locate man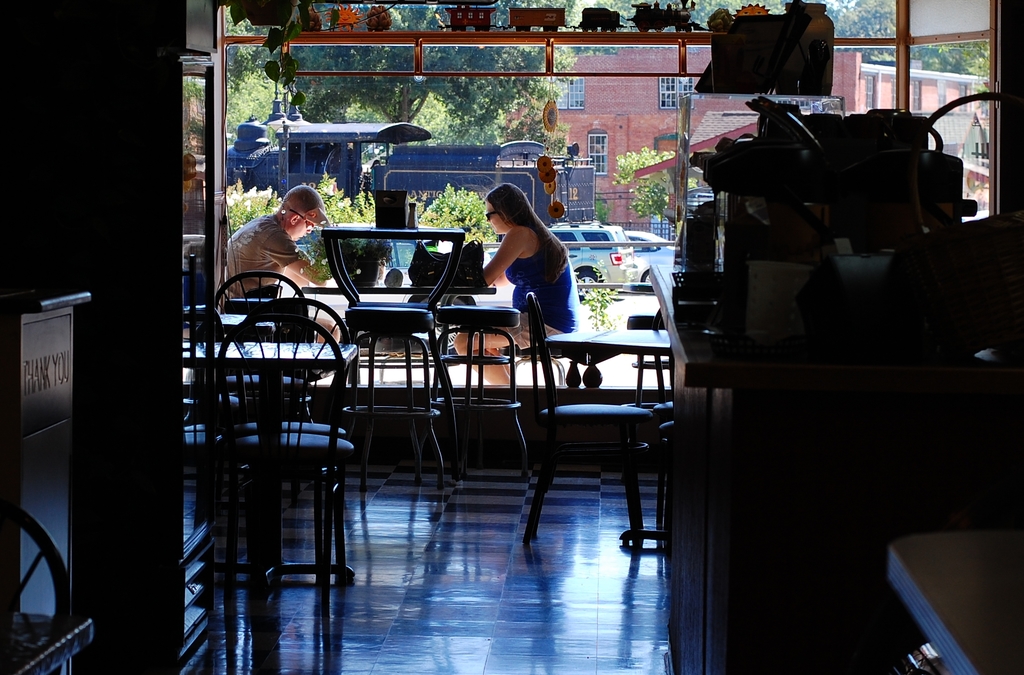
bbox=[235, 188, 324, 286]
